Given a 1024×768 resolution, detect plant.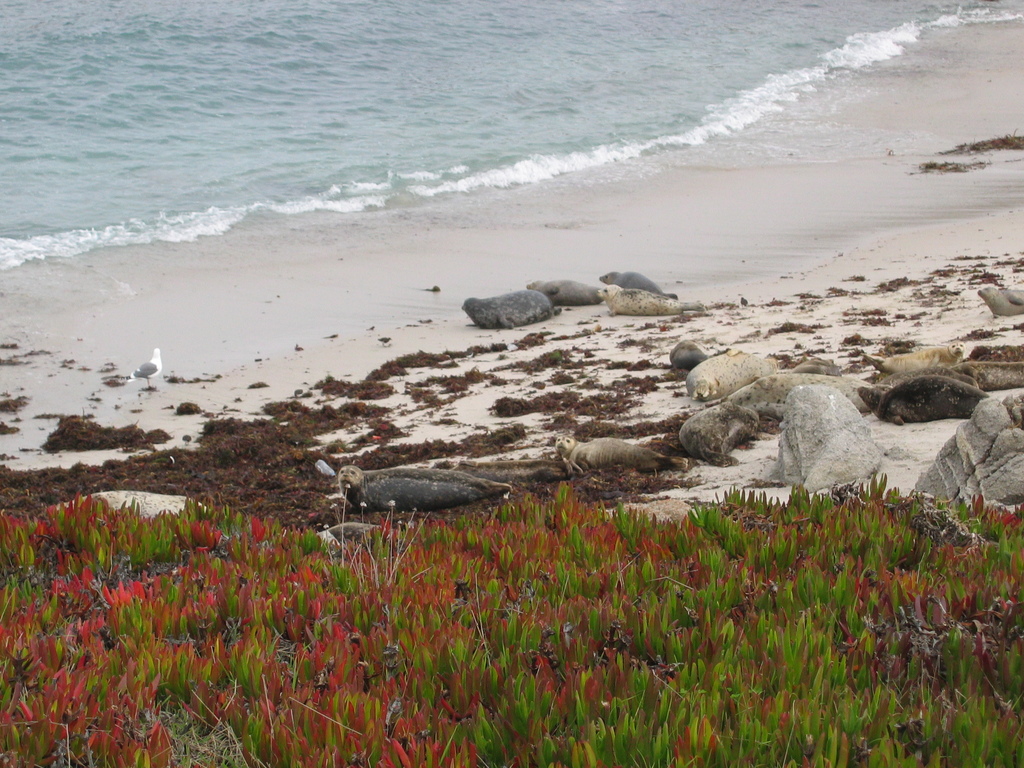
0:348:47:365.
